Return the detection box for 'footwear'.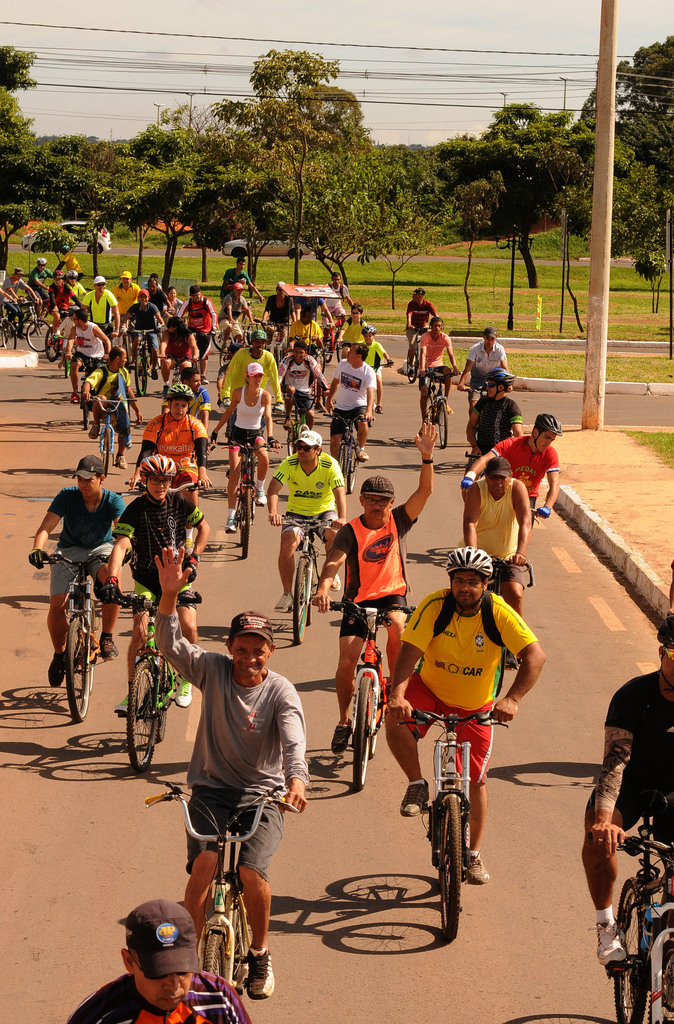
[x1=90, y1=421, x2=98, y2=440].
